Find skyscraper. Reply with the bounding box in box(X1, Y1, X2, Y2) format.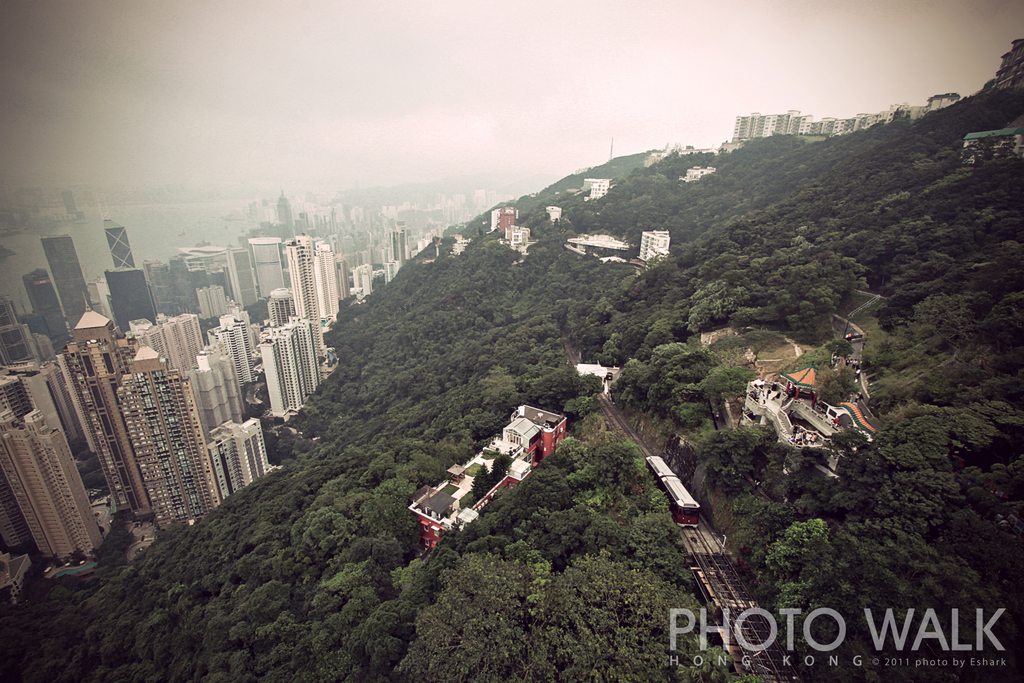
box(228, 247, 257, 304).
